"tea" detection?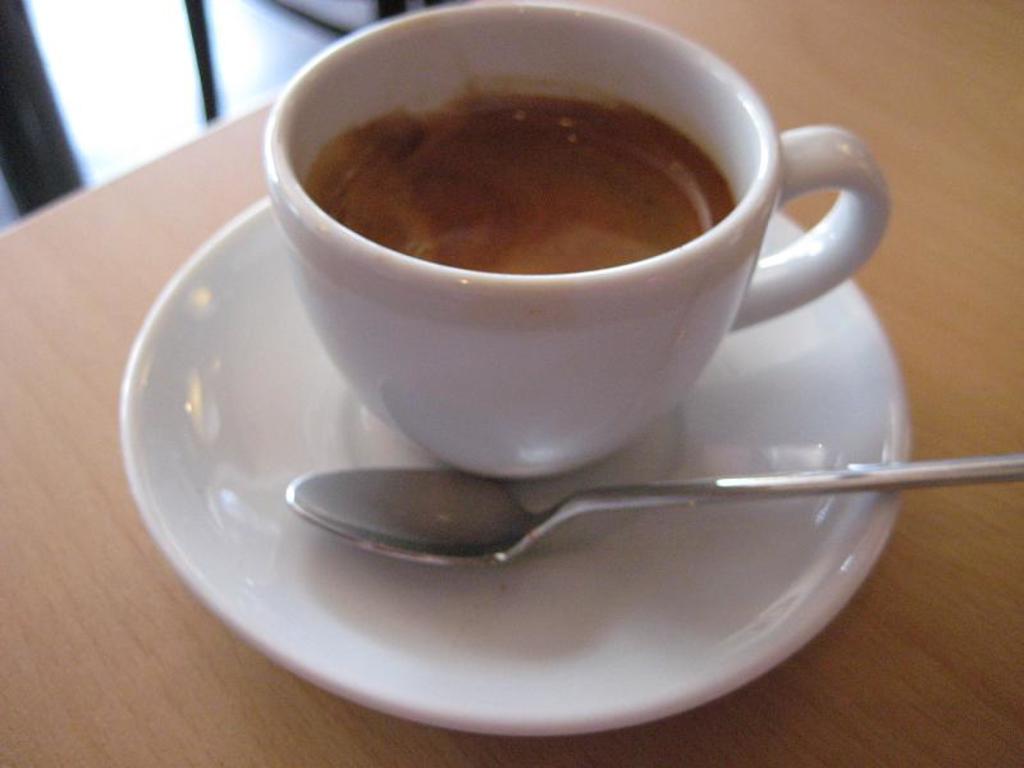
bbox=(305, 90, 732, 278)
